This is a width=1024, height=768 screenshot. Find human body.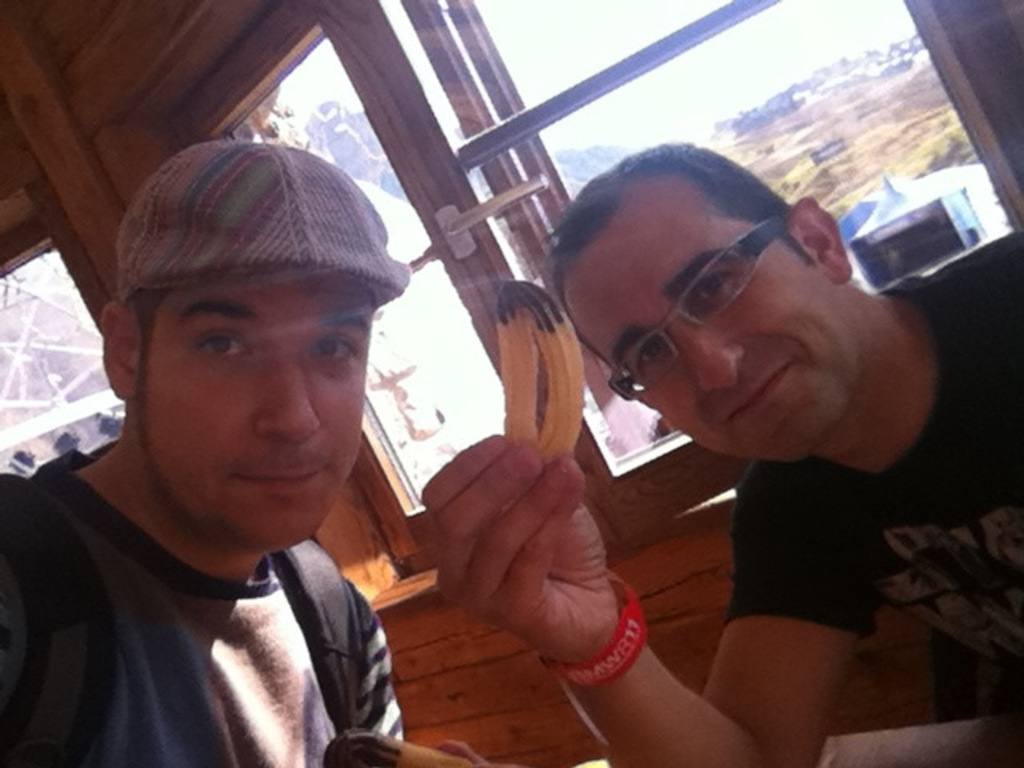
Bounding box: [left=363, top=152, right=987, bottom=752].
